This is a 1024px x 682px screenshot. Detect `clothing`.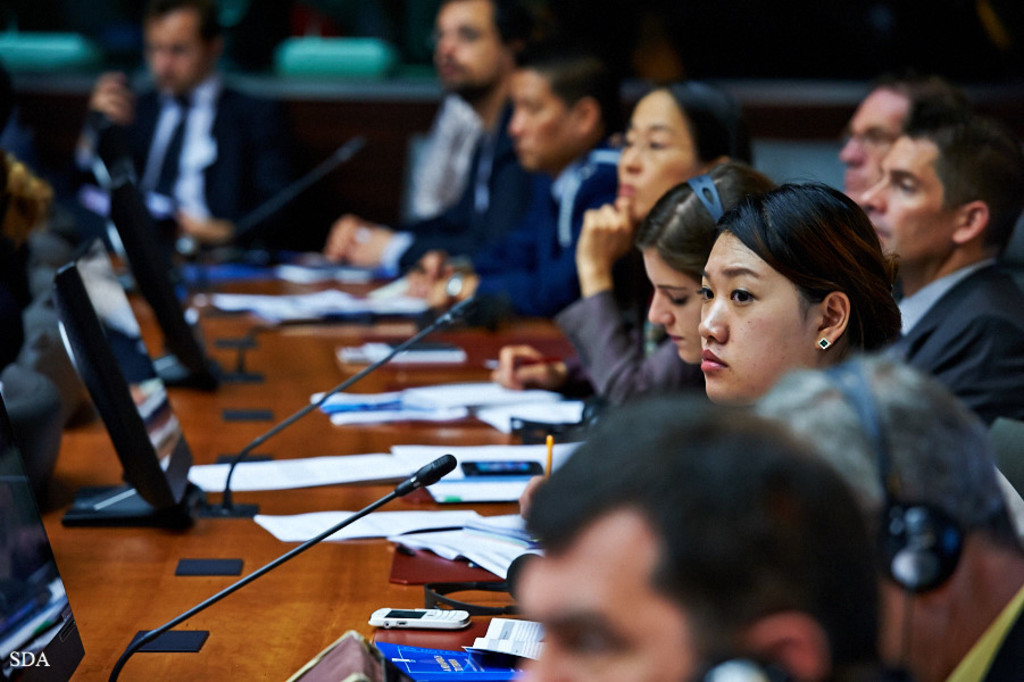
bbox=[378, 106, 534, 281].
